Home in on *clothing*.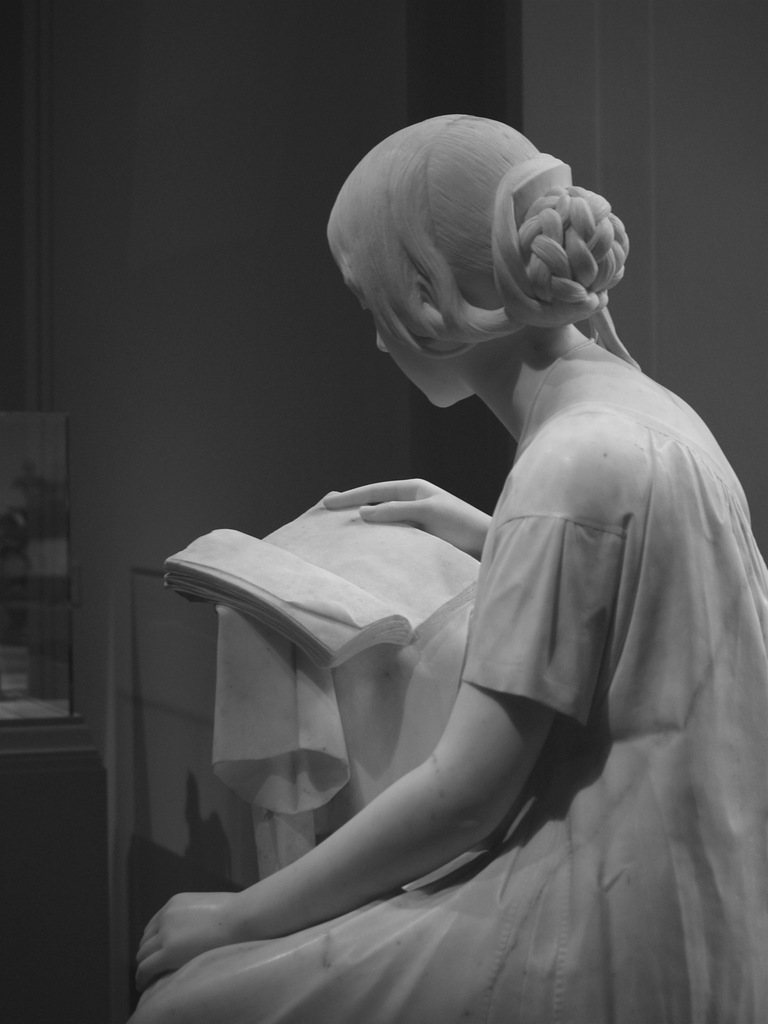
Homed in at 175,252,735,976.
